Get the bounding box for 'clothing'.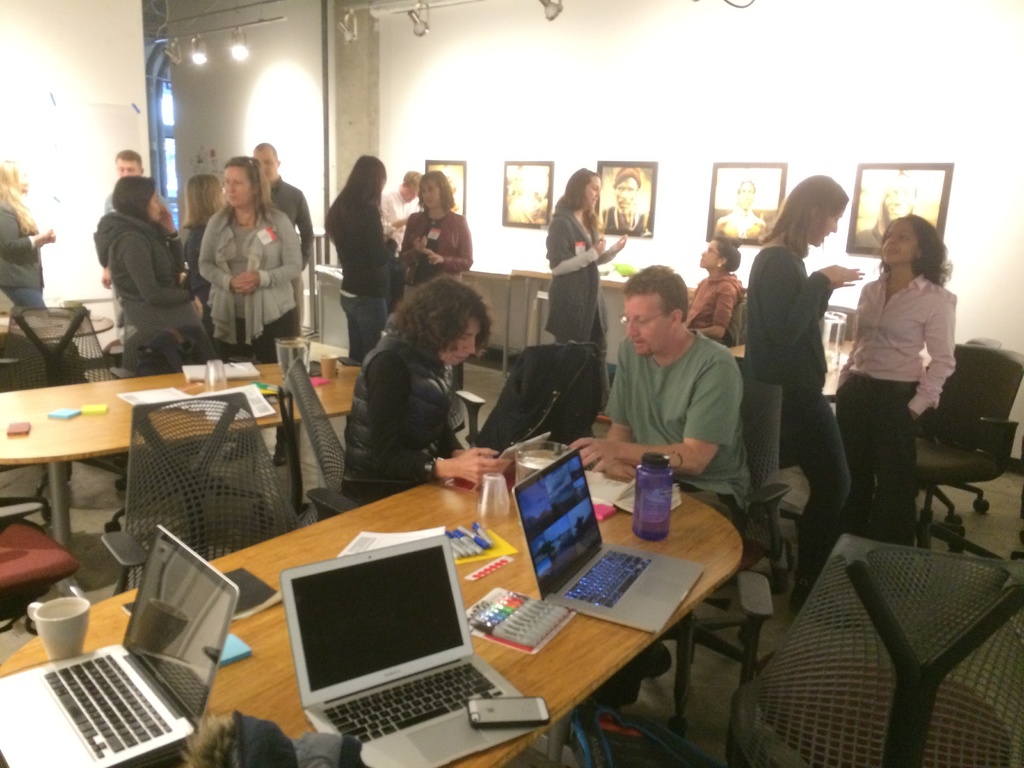
<region>314, 186, 412, 356</region>.
